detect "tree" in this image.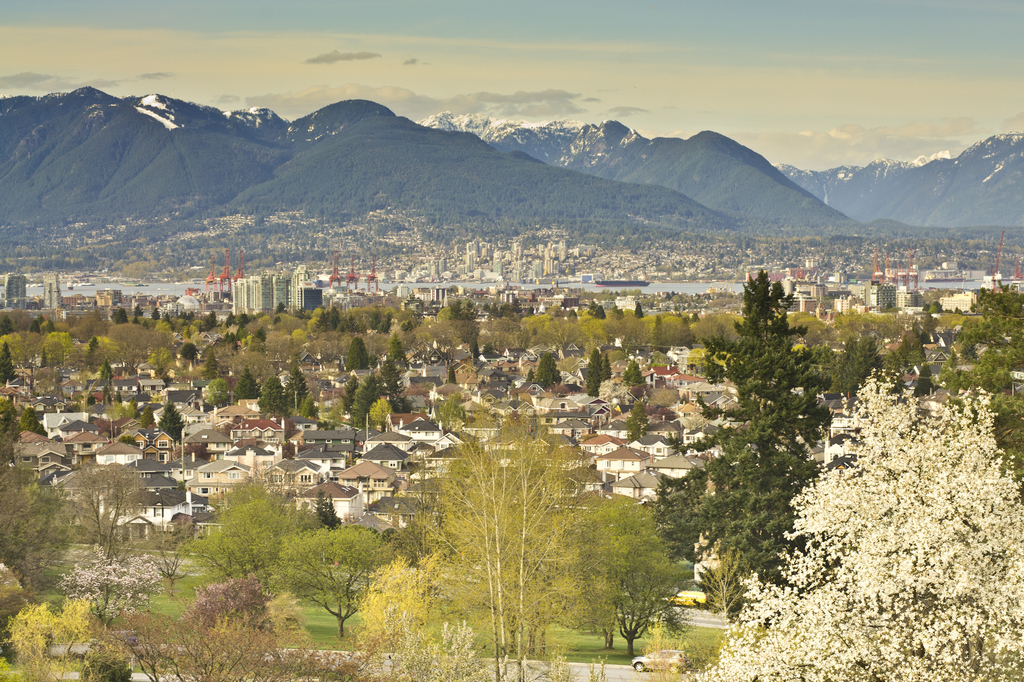
Detection: pyautogui.locateOnScreen(296, 393, 317, 419).
